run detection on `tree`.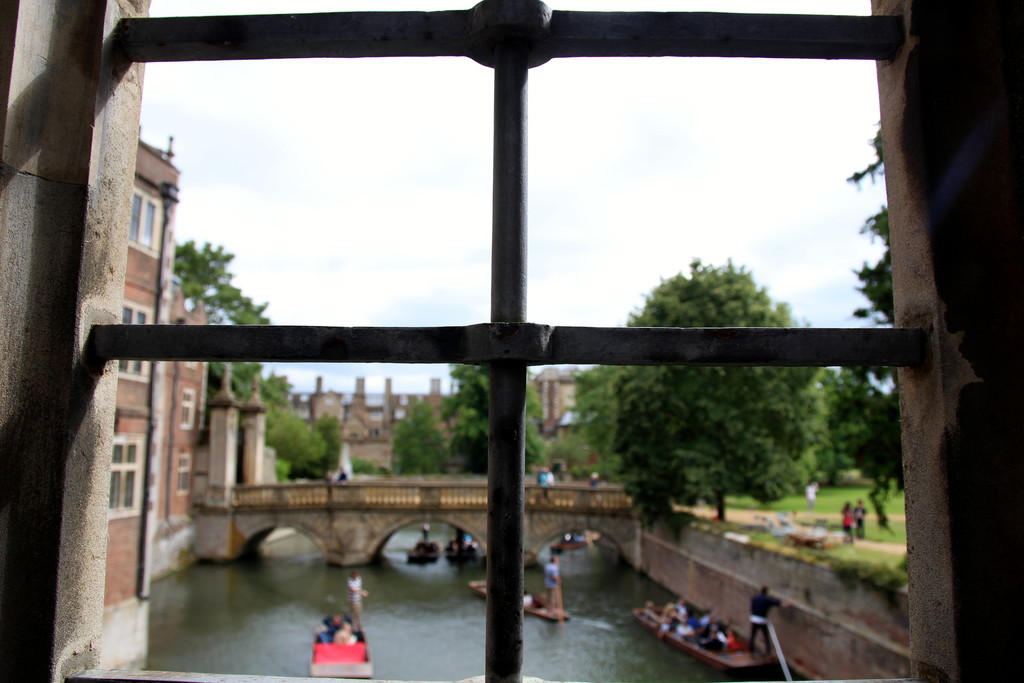
Result: bbox=[300, 413, 338, 483].
